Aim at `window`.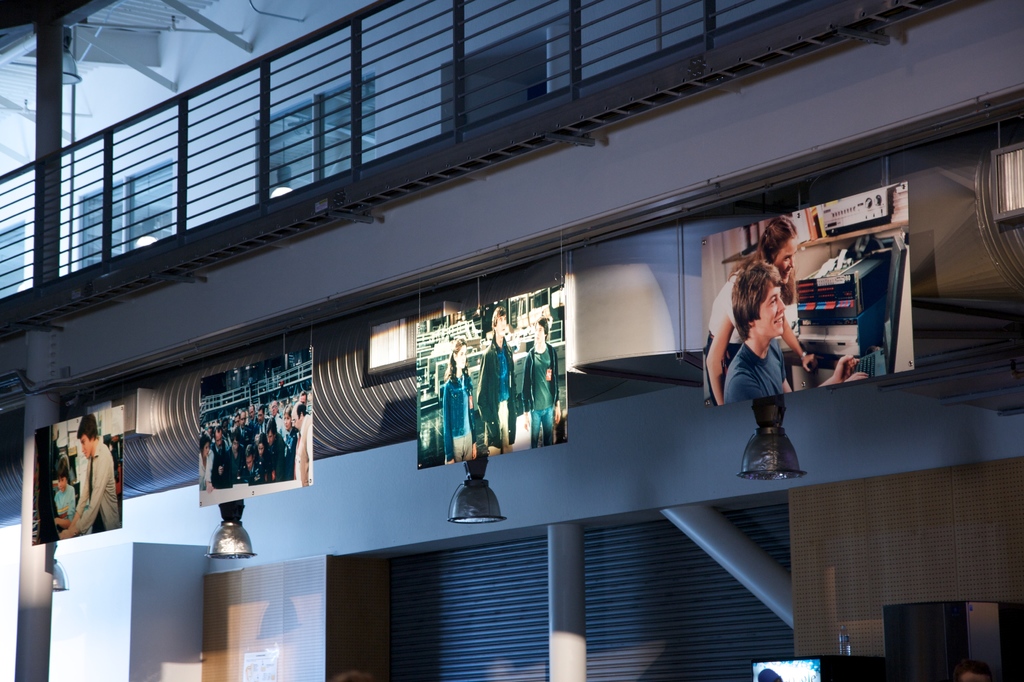
Aimed at detection(75, 158, 182, 275).
